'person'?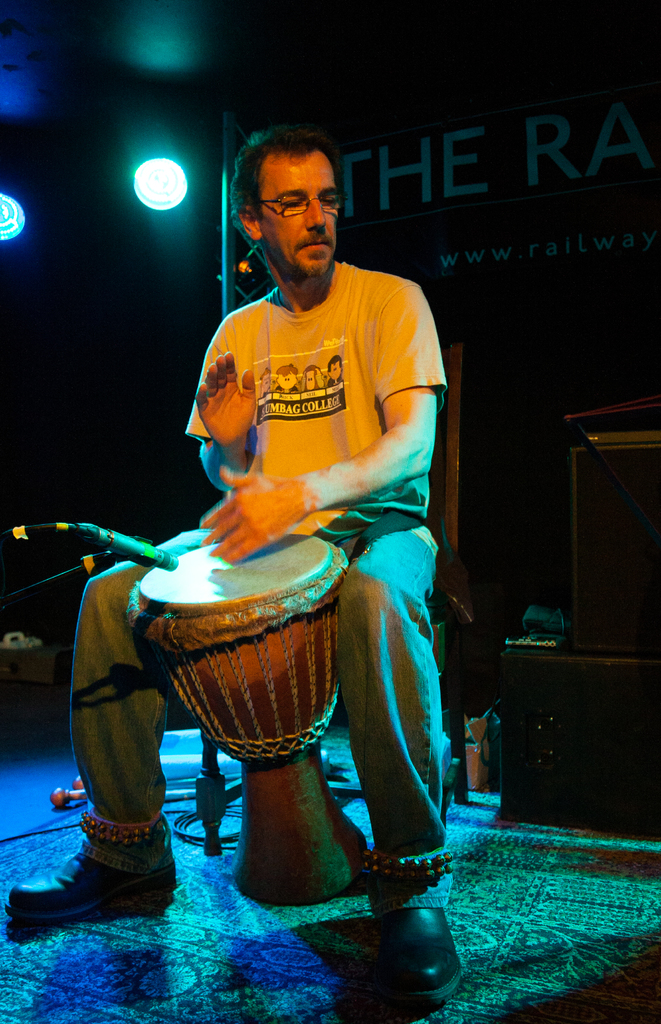
box(10, 127, 471, 1004)
